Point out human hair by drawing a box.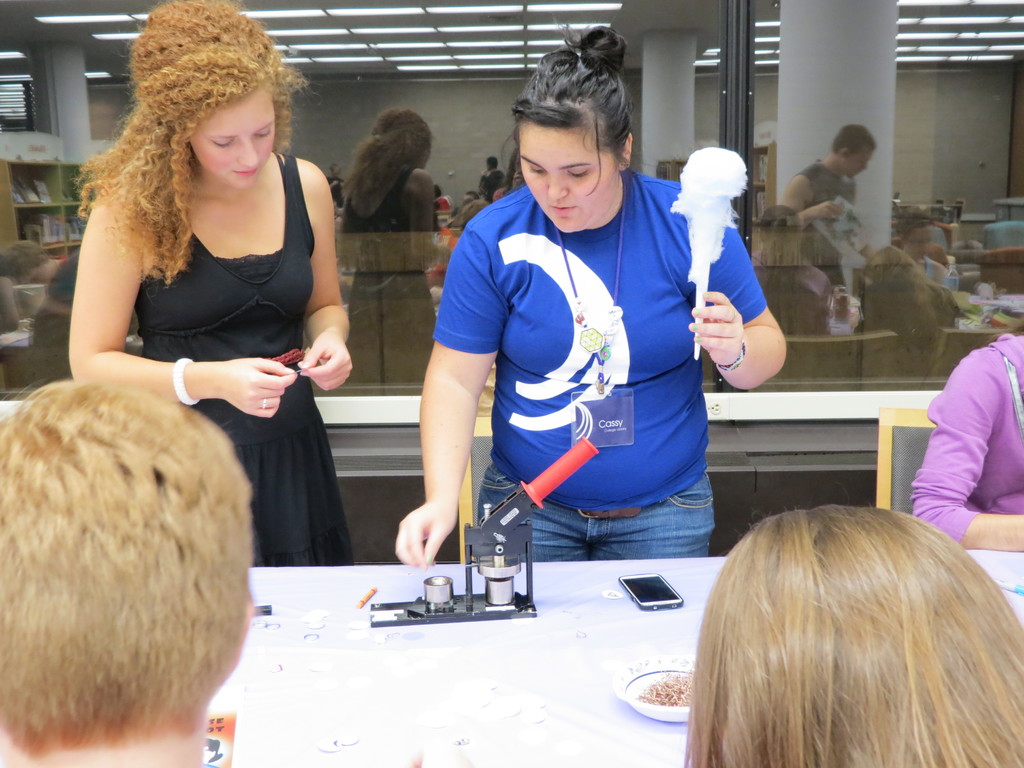
select_region(835, 121, 878, 155).
